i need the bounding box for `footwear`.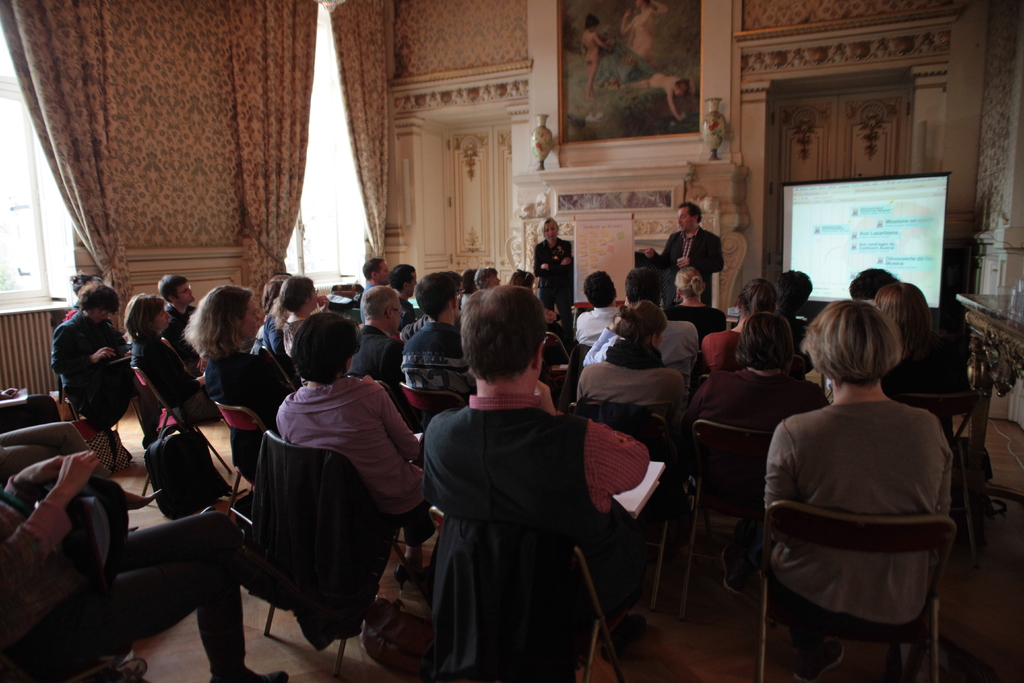
Here it is: 211/666/287/682.
